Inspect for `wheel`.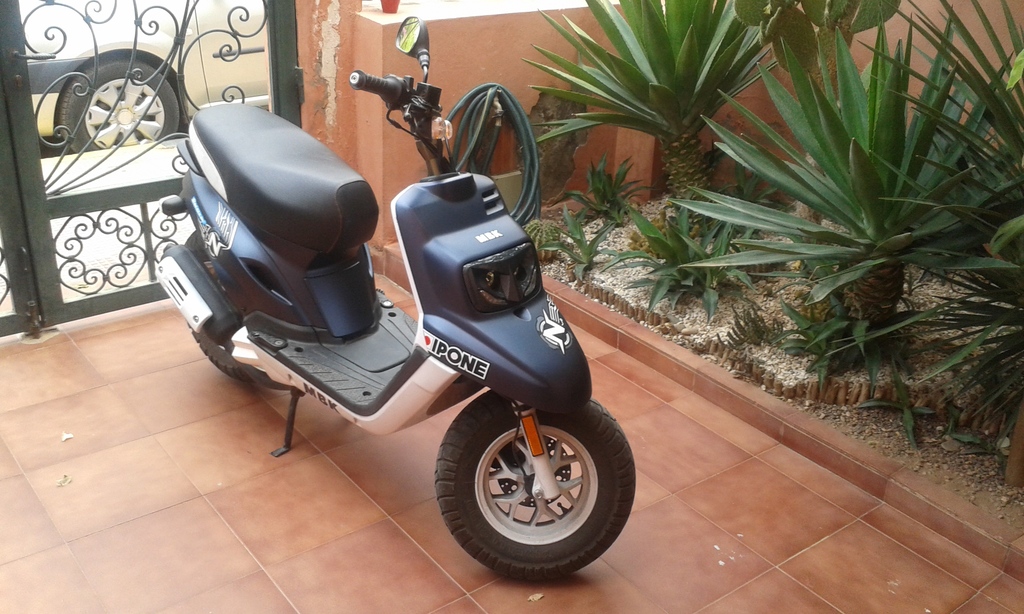
Inspection: [x1=432, y1=393, x2=637, y2=585].
